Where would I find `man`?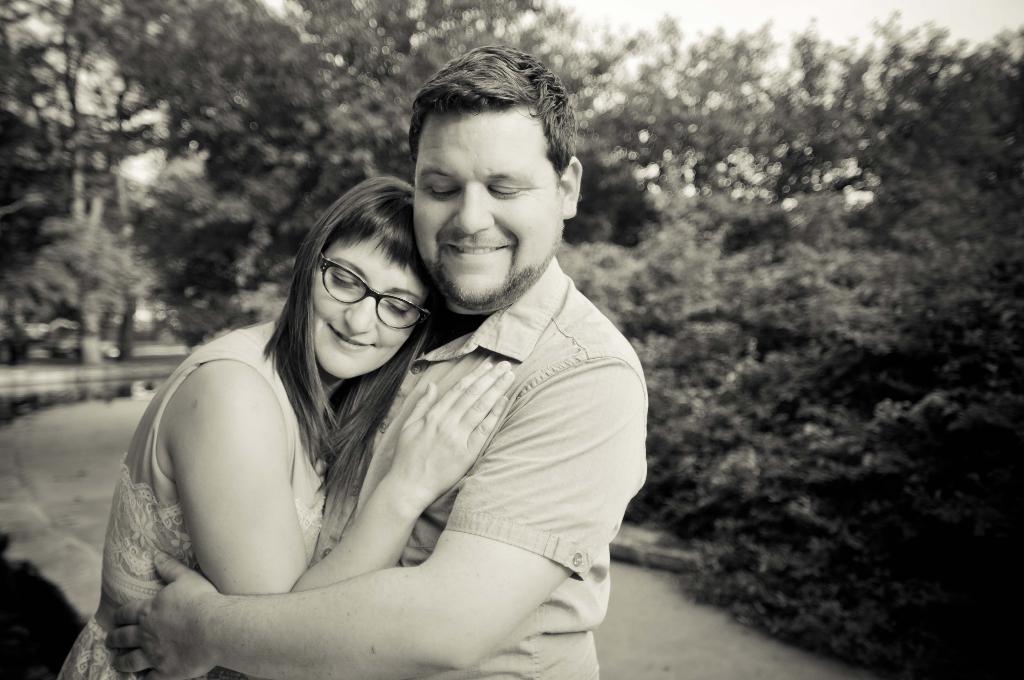
At bbox=(134, 79, 669, 667).
